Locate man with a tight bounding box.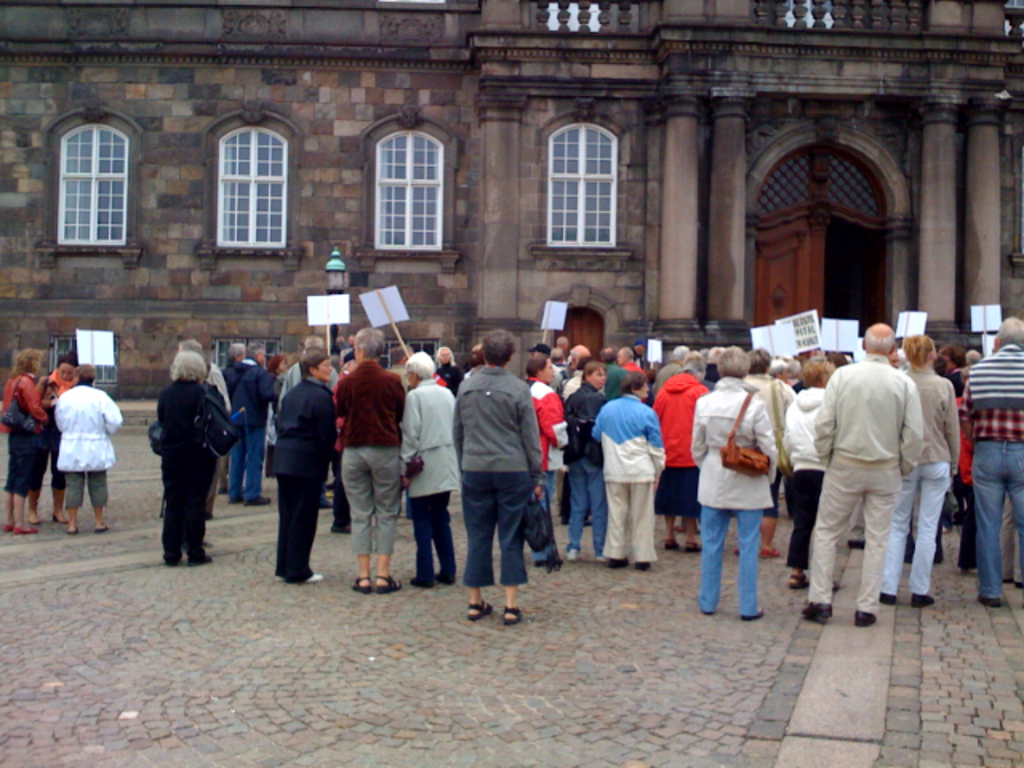
crop(958, 315, 1022, 608).
